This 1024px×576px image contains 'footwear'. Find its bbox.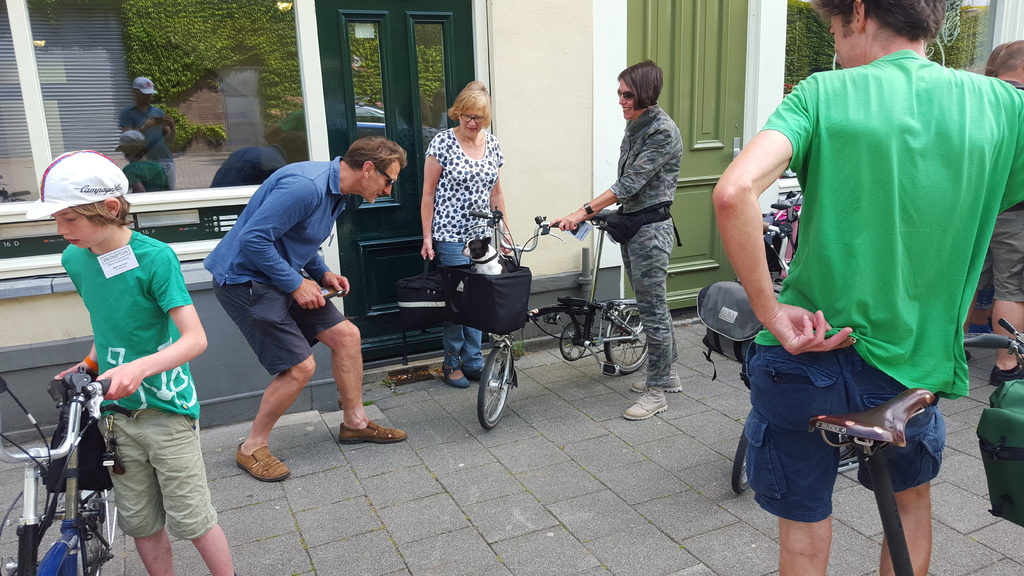
<bbox>620, 388, 667, 419</bbox>.
